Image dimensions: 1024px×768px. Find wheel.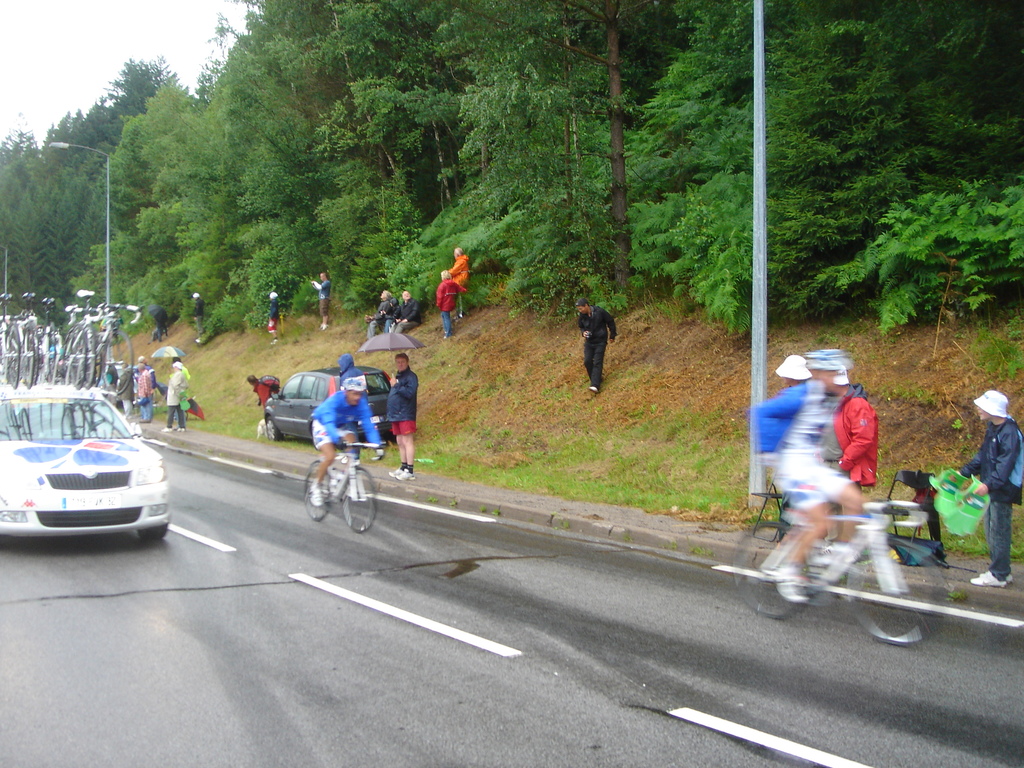
left=304, top=460, right=333, bottom=520.
